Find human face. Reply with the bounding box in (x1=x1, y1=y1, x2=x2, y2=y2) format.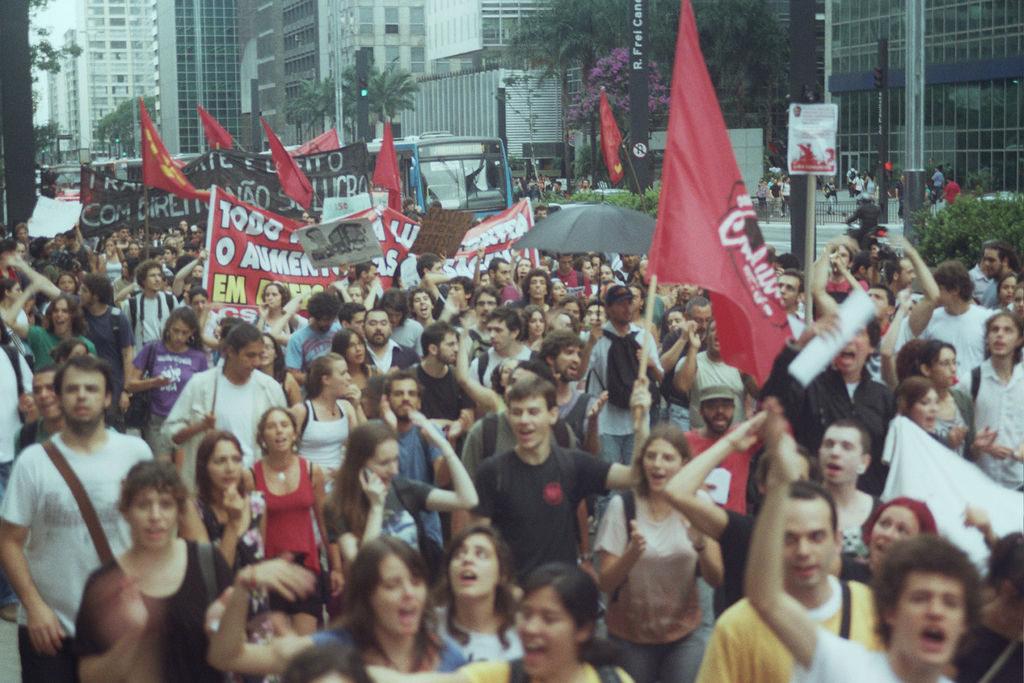
(x1=934, y1=344, x2=959, y2=393).
